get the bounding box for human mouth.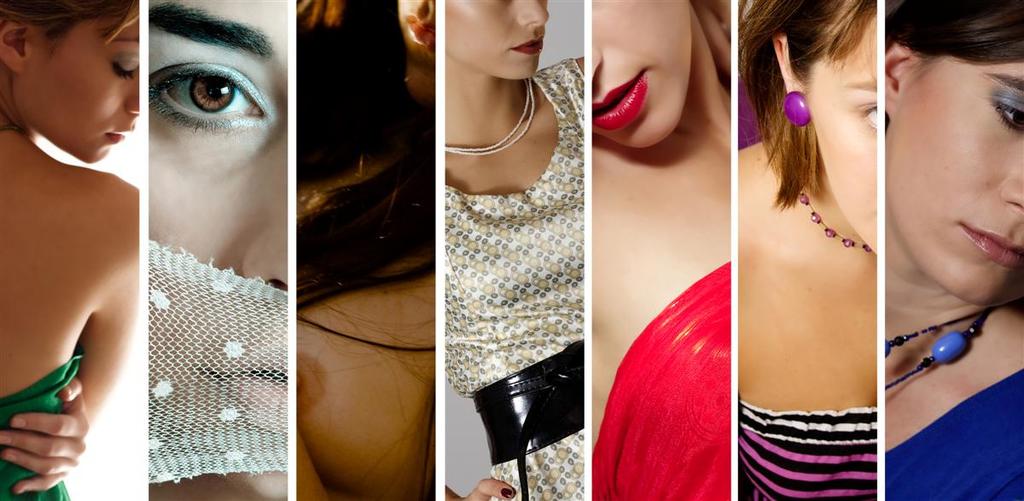
<box>509,33,546,60</box>.
